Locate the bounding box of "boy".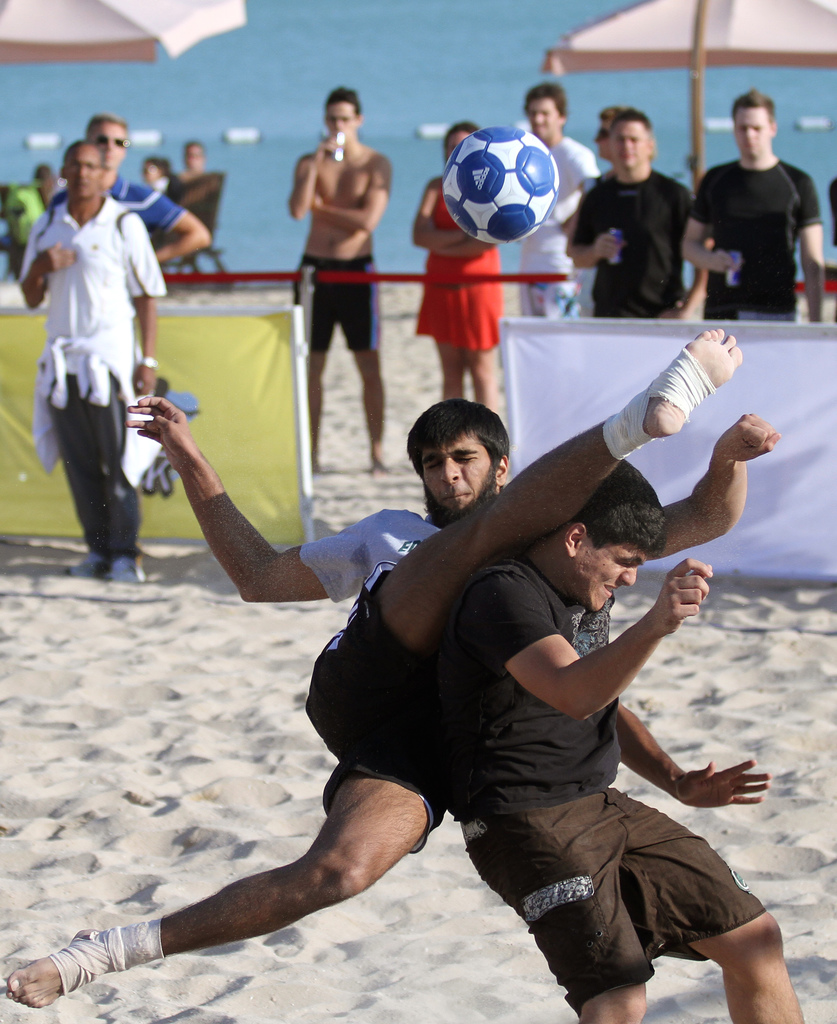
Bounding box: <bbox>95, 362, 786, 1009</bbox>.
